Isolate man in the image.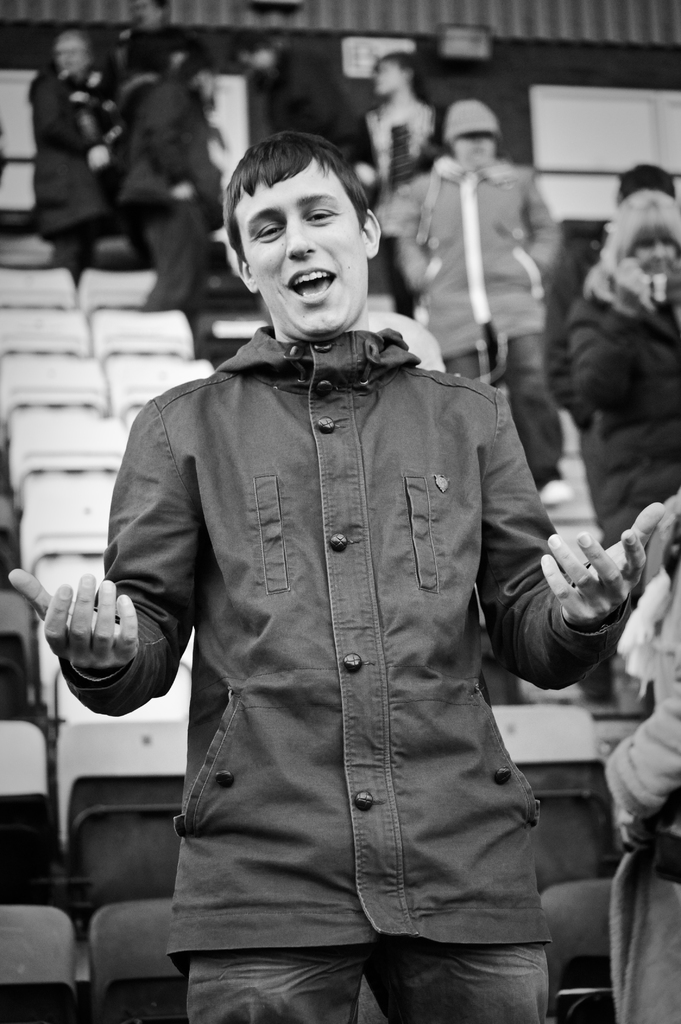
Isolated region: (left=569, top=192, right=680, bottom=536).
